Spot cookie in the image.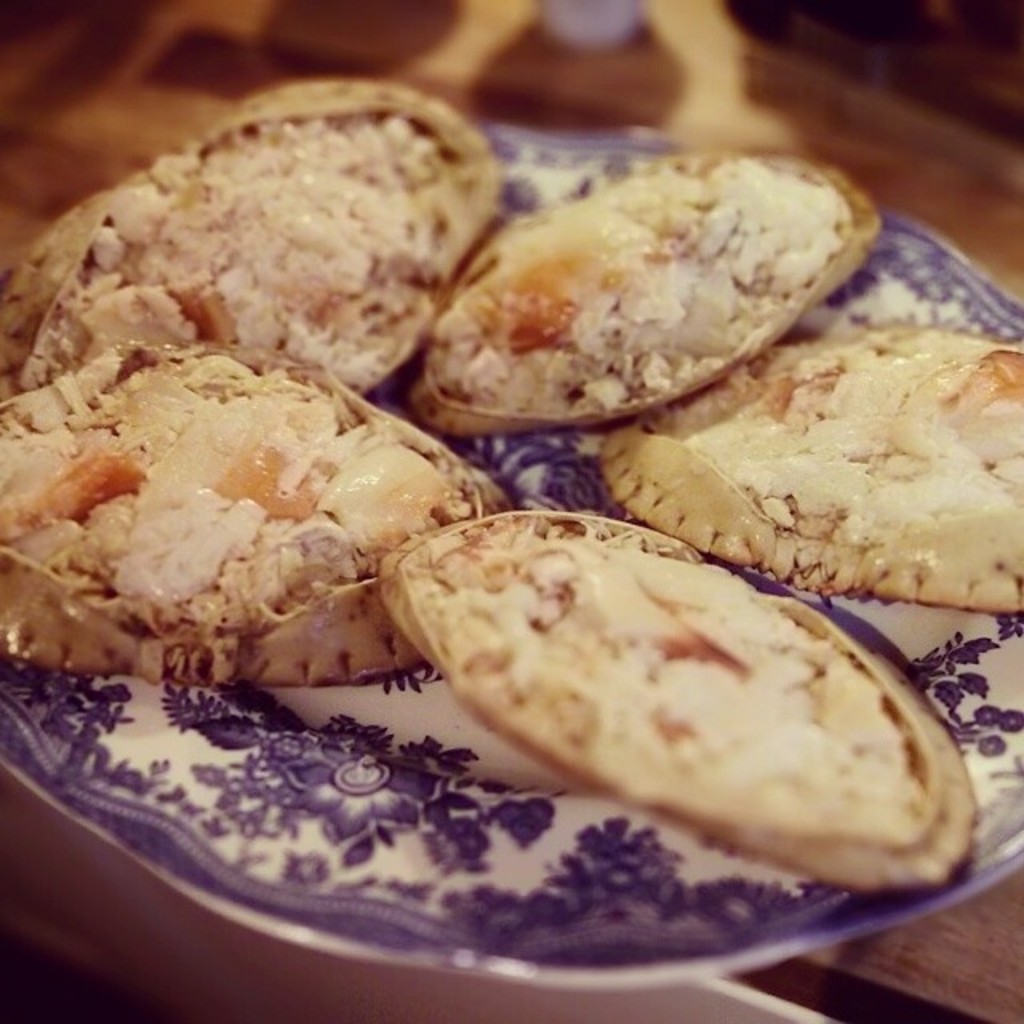
cookie found at <bbox>403, 138, 885, 442</bbox>.
